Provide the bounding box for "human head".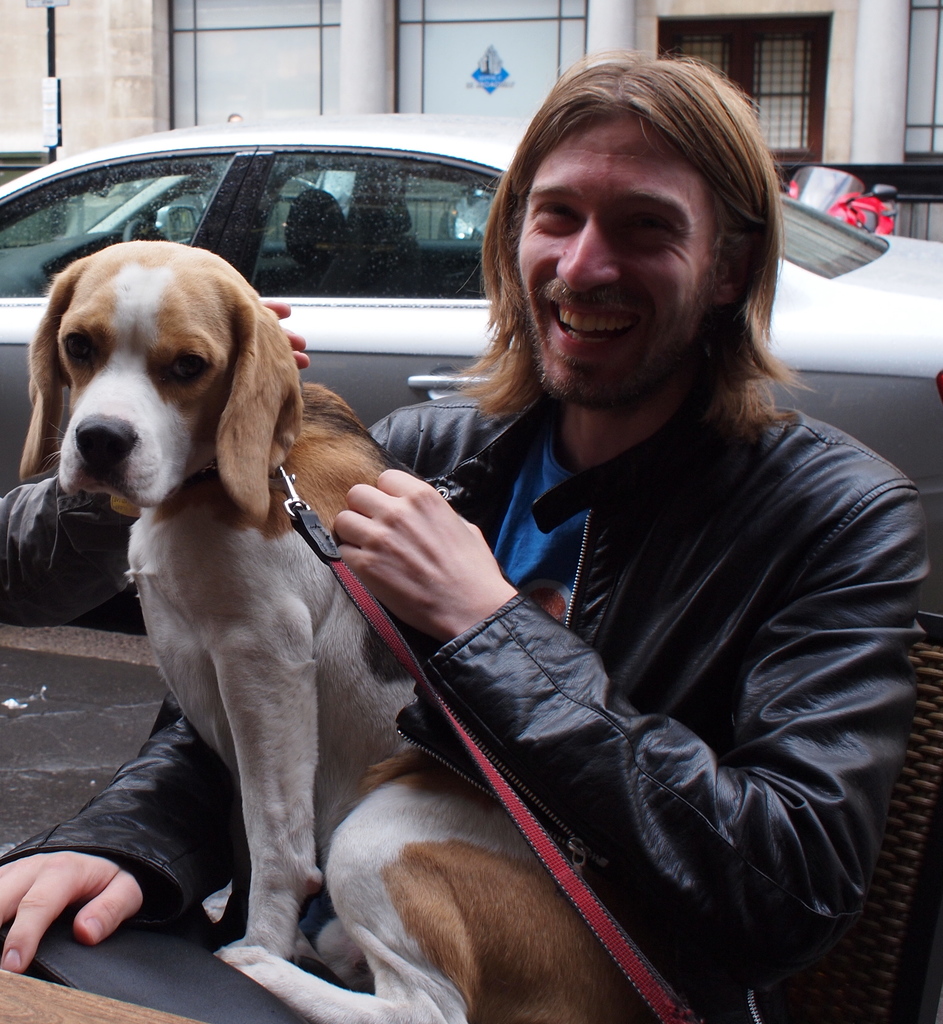
{"x1": 460, "y1": 44, "x2": 790, "y2": 405}.
